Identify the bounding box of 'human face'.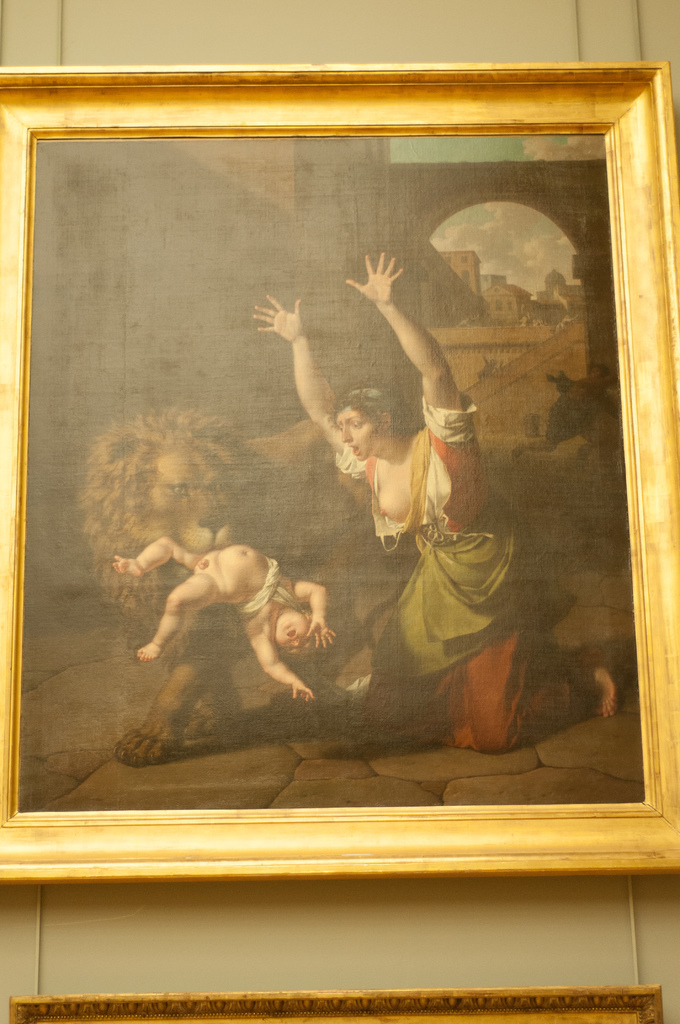
box(278, 617, 313, 648).
